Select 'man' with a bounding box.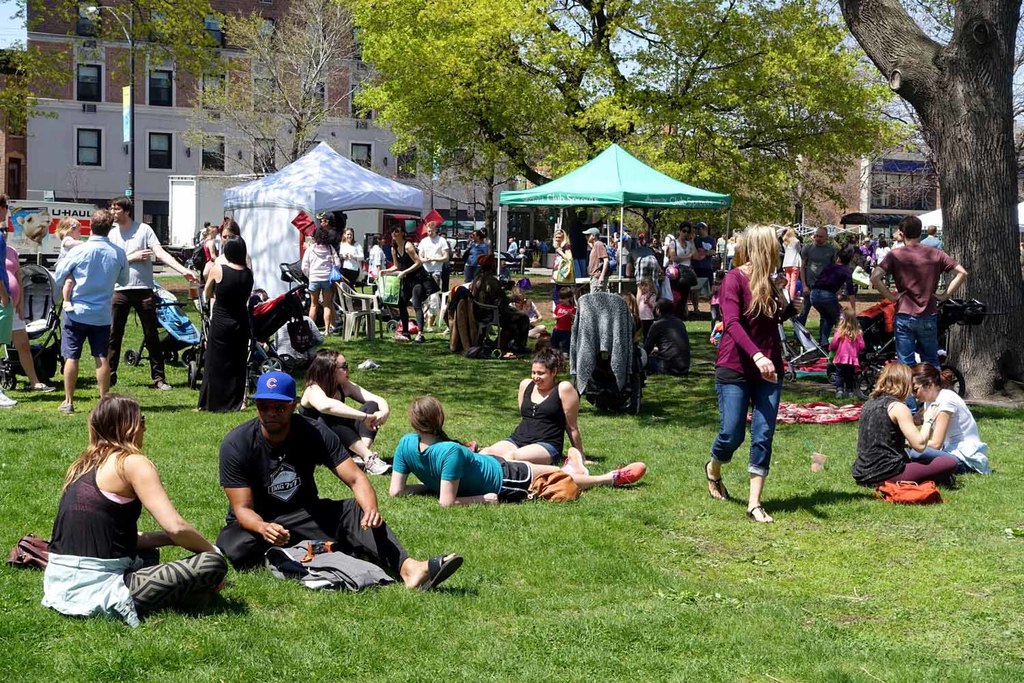
{"x1": 217, "y1": 372, "x2": 462, "y2": 591}.
